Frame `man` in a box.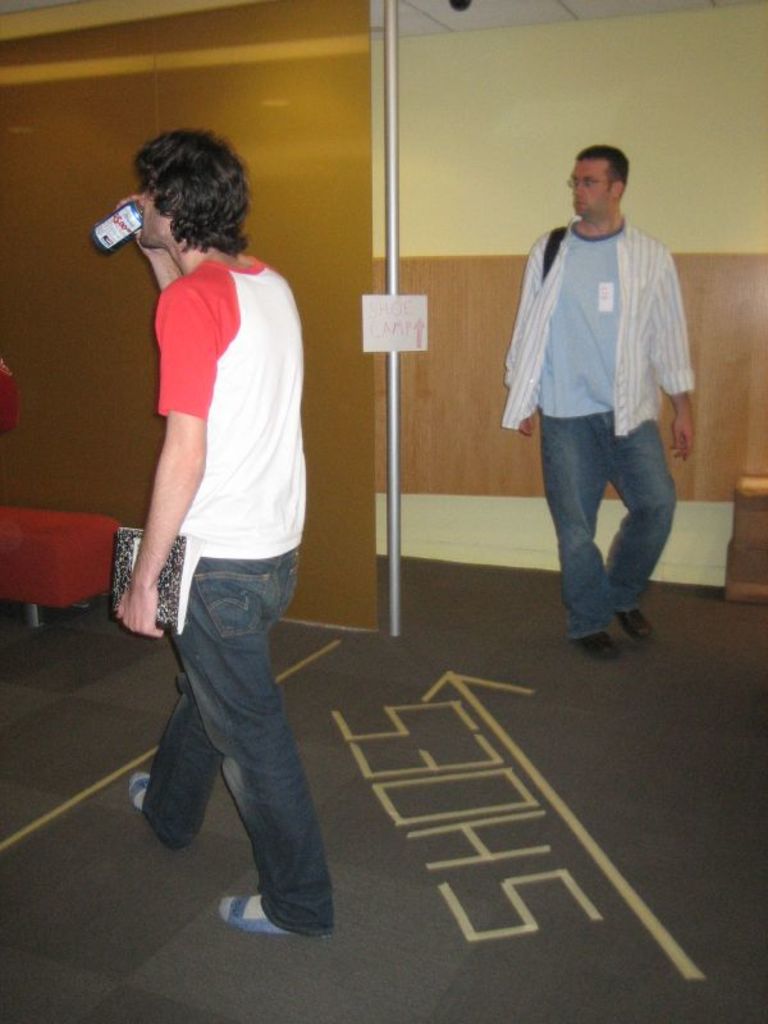
rect(123, 125, 338, 937).
